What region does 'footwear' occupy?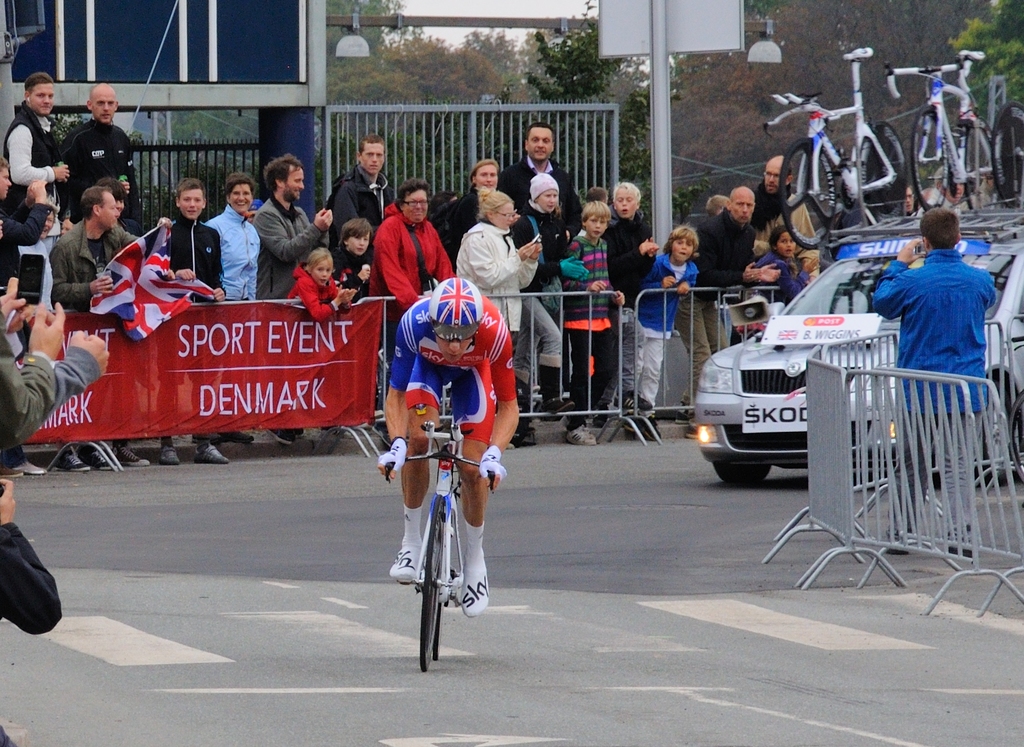
region(77, 442, 118, 472).
